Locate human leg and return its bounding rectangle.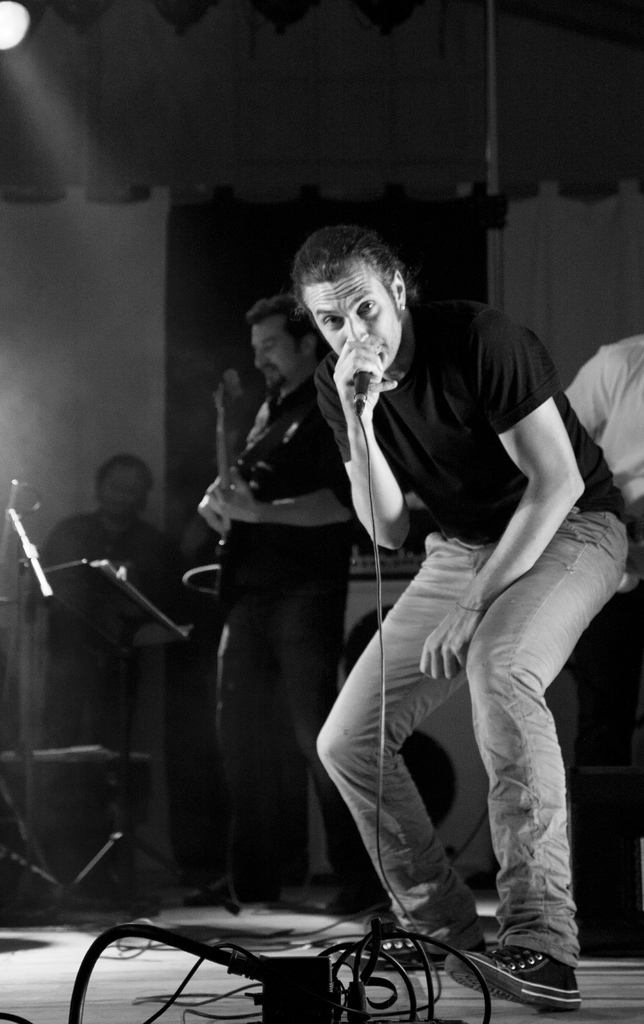
left=314, top=531, right=486, bottom=964.
